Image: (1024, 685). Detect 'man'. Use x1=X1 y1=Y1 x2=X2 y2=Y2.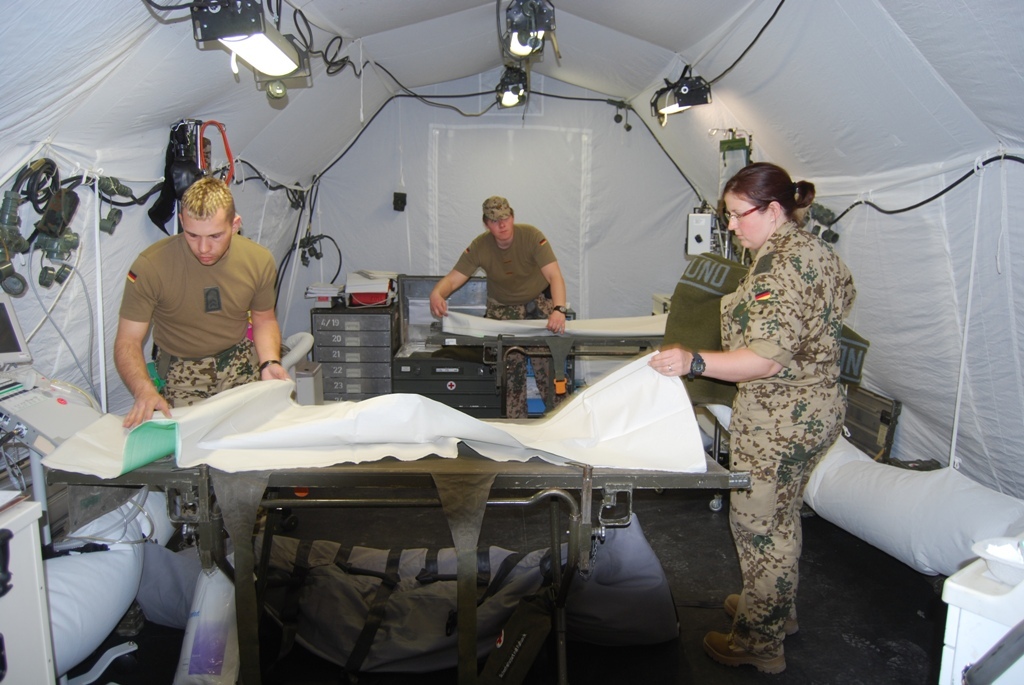
x1=89 y1=172 x2=304 y2=433.
